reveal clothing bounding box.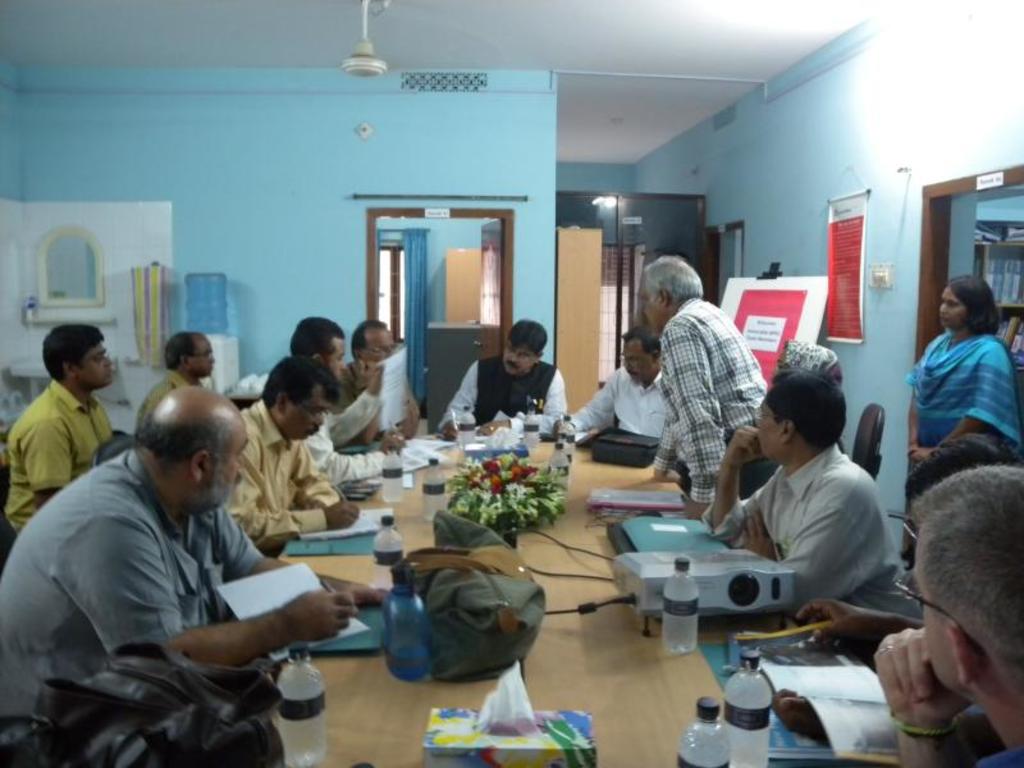
Revealed: (x1=3, y1=384, x2=116, y2=531).
